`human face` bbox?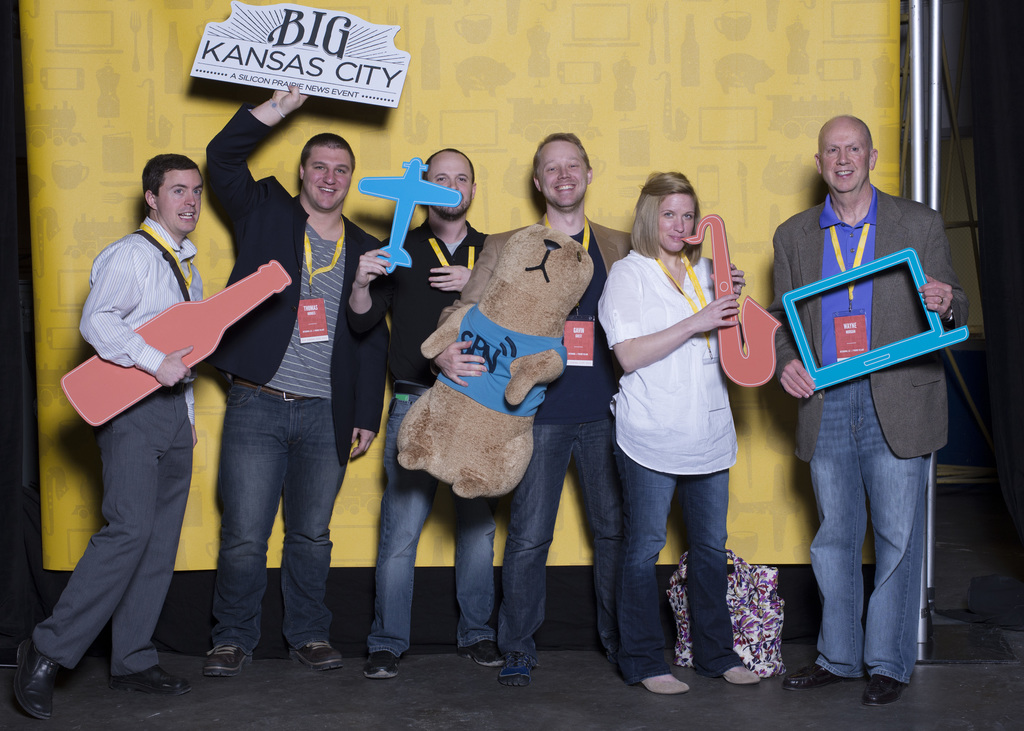
(659, 193, 692, 251)
